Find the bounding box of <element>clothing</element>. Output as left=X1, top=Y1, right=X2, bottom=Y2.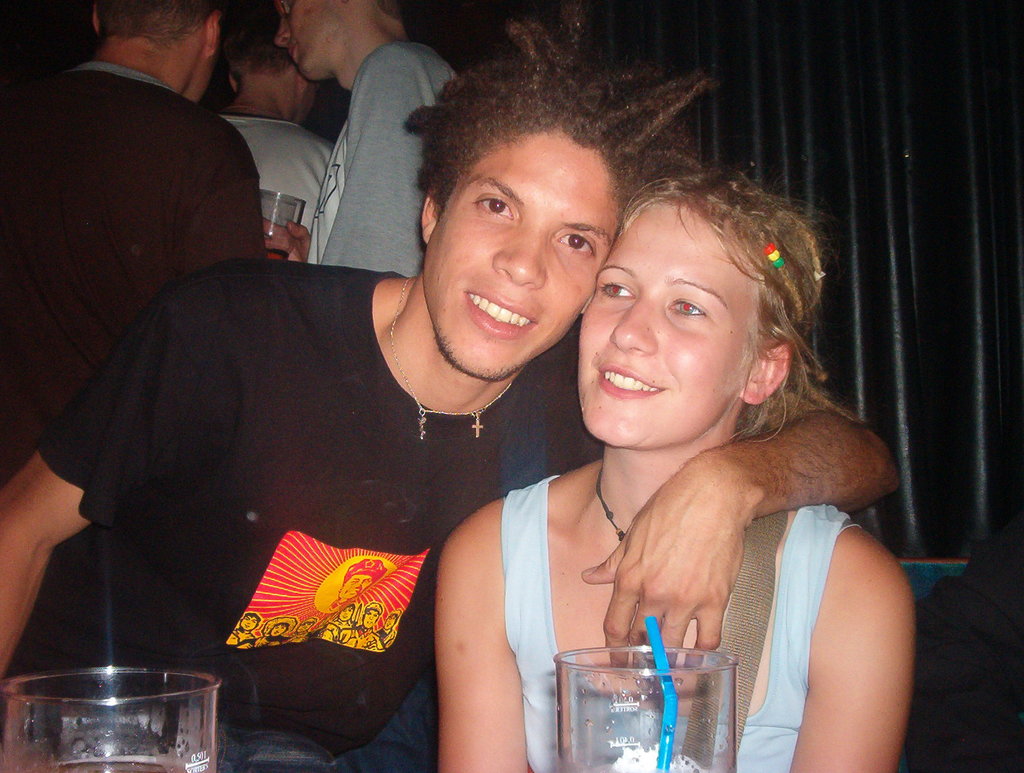
left=224, top=115, right=328, bottom=231.
